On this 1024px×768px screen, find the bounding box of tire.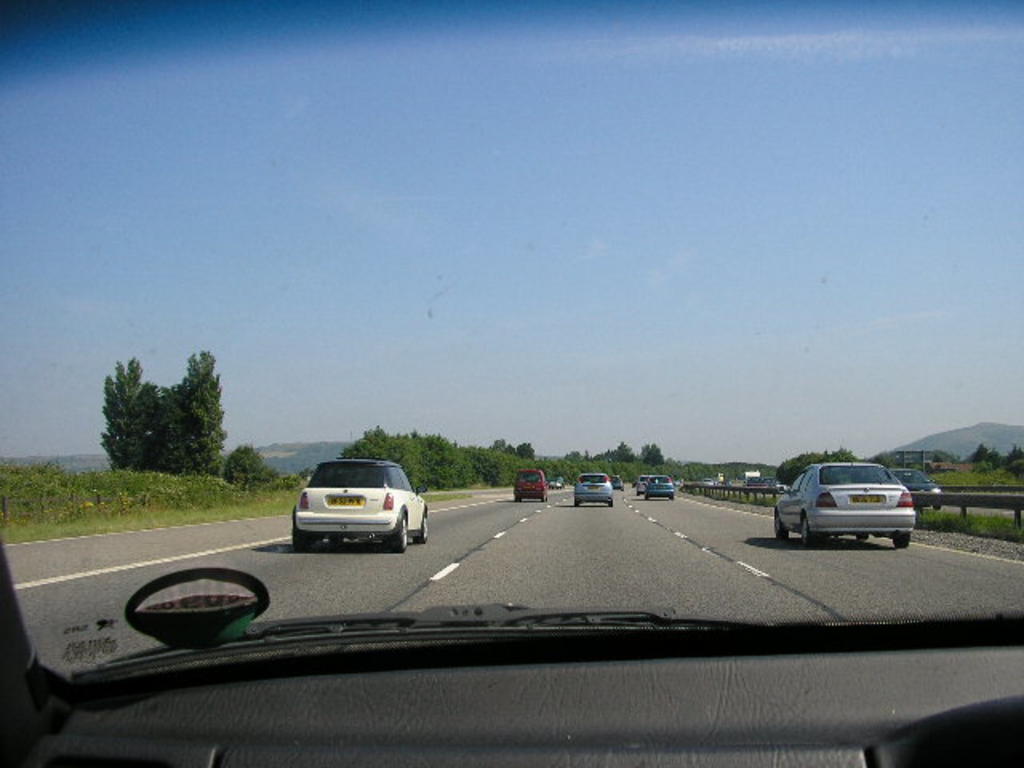
Bounding box: <region>290, 504, 309, 549</region>.
